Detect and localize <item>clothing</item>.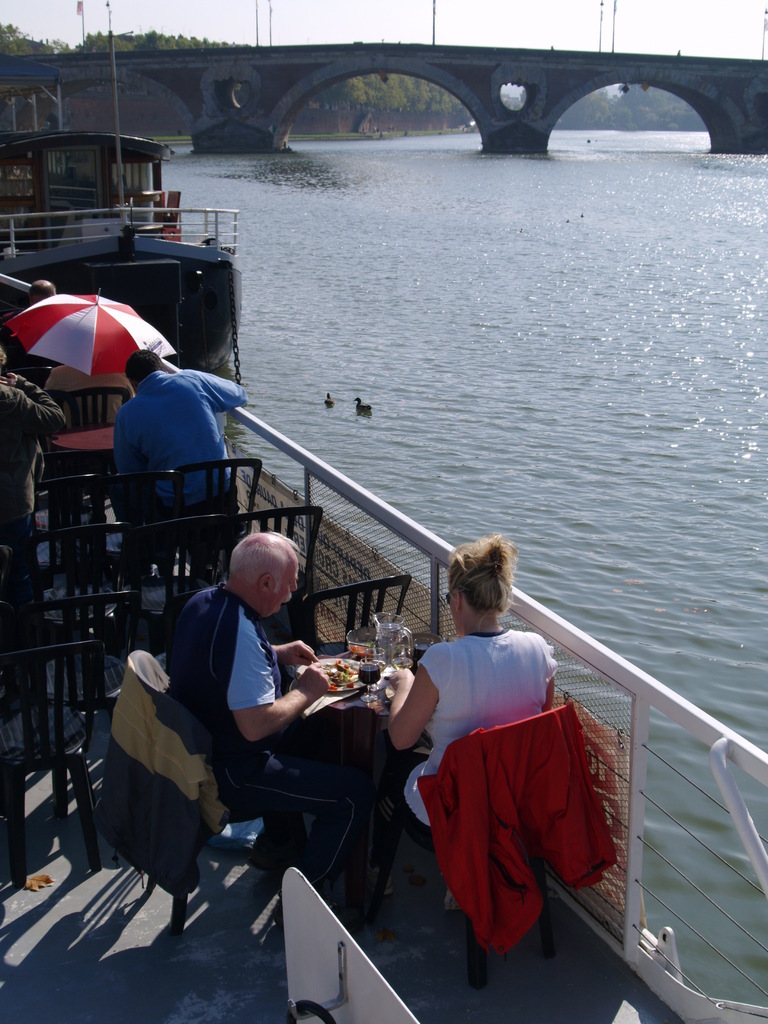
Localized at {"left": 153, "top": 582, "right": 389, "bottom": 909}.
